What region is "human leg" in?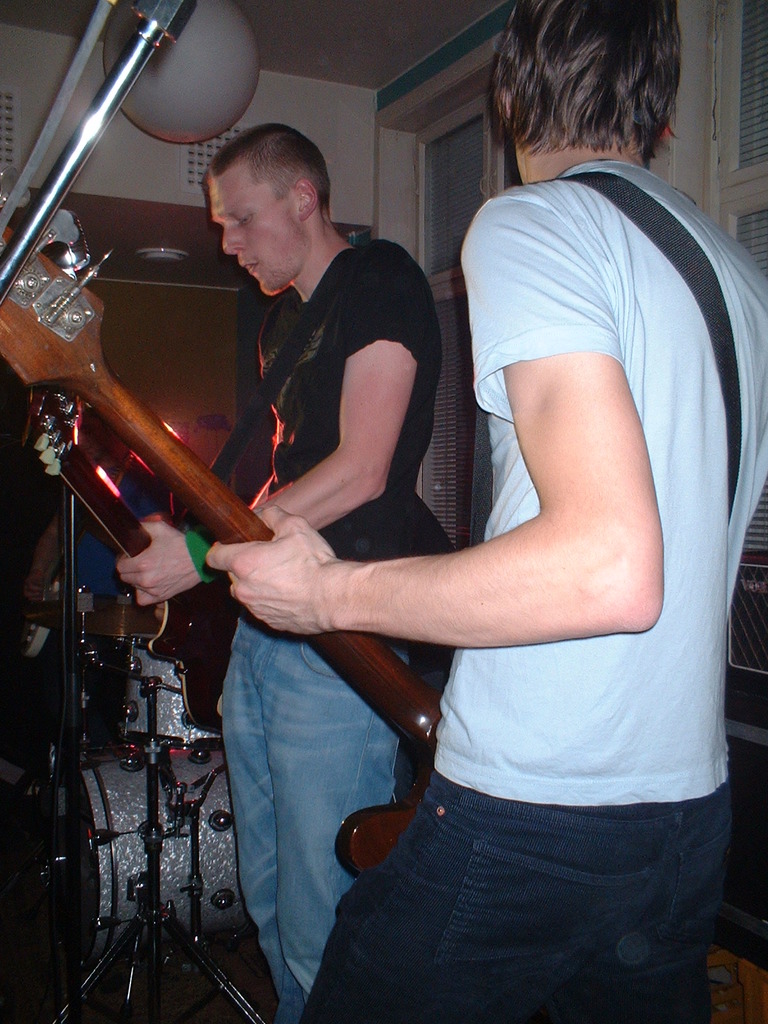
(left=278, top=777, right=719, bottom=1023).
